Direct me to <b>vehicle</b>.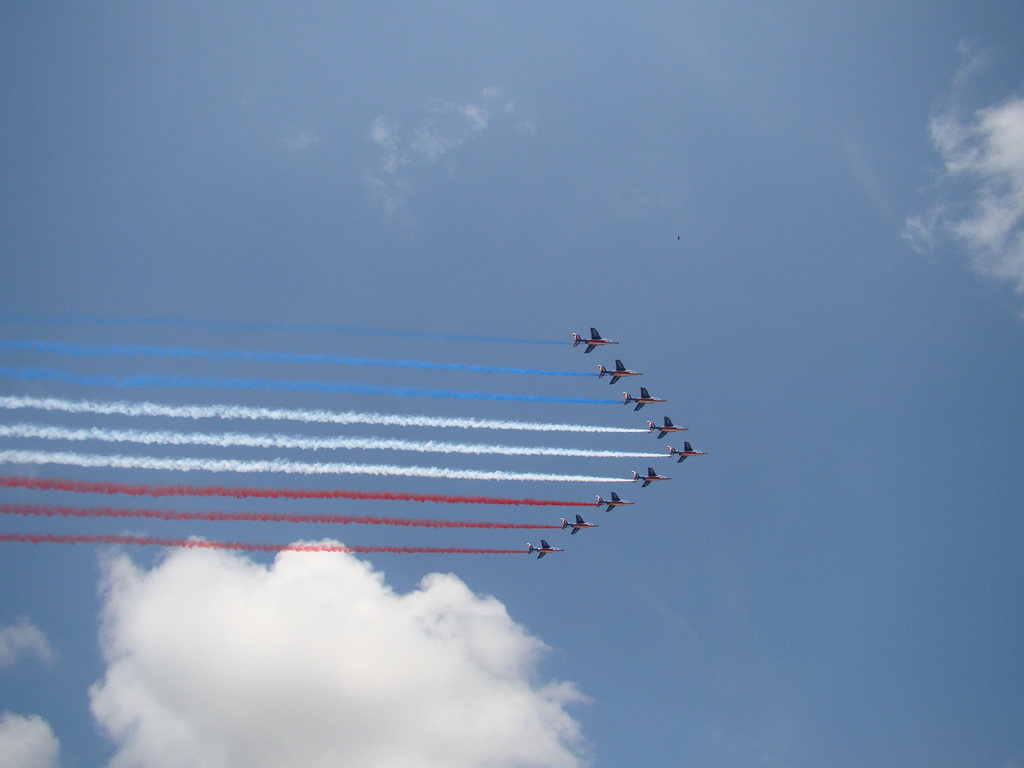
Direction: [629,468,670,490].
